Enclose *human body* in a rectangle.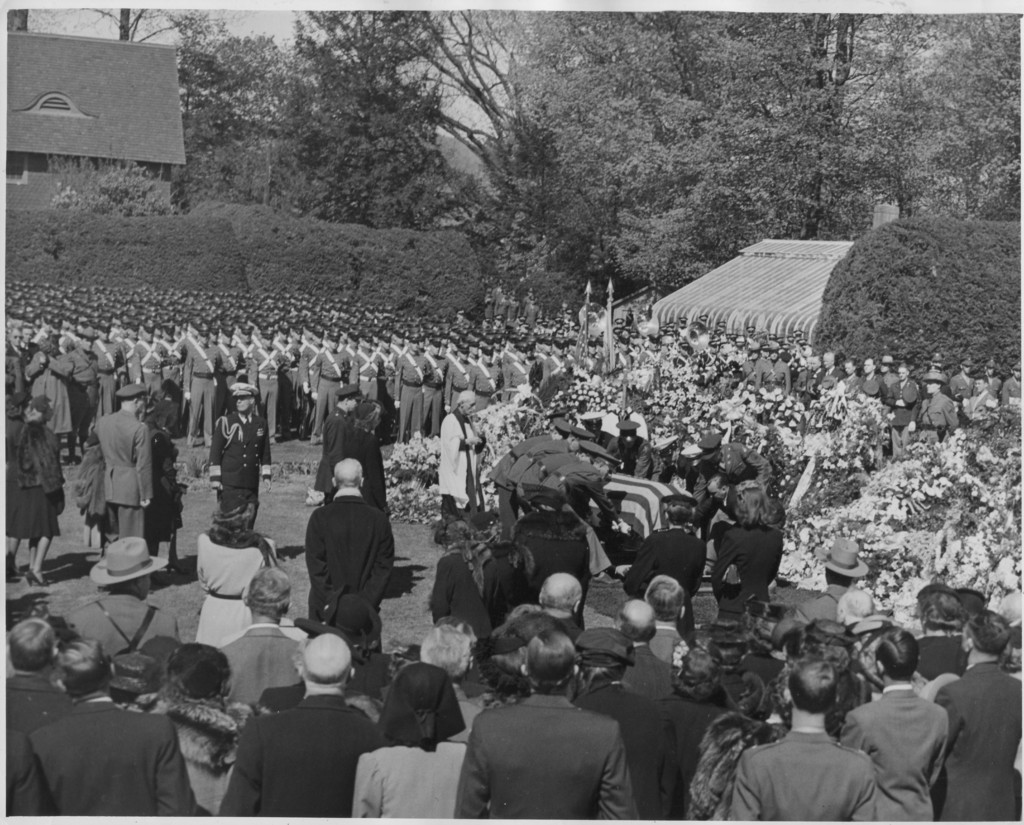
x1=346 y1=662 x2=486 y2=818.
